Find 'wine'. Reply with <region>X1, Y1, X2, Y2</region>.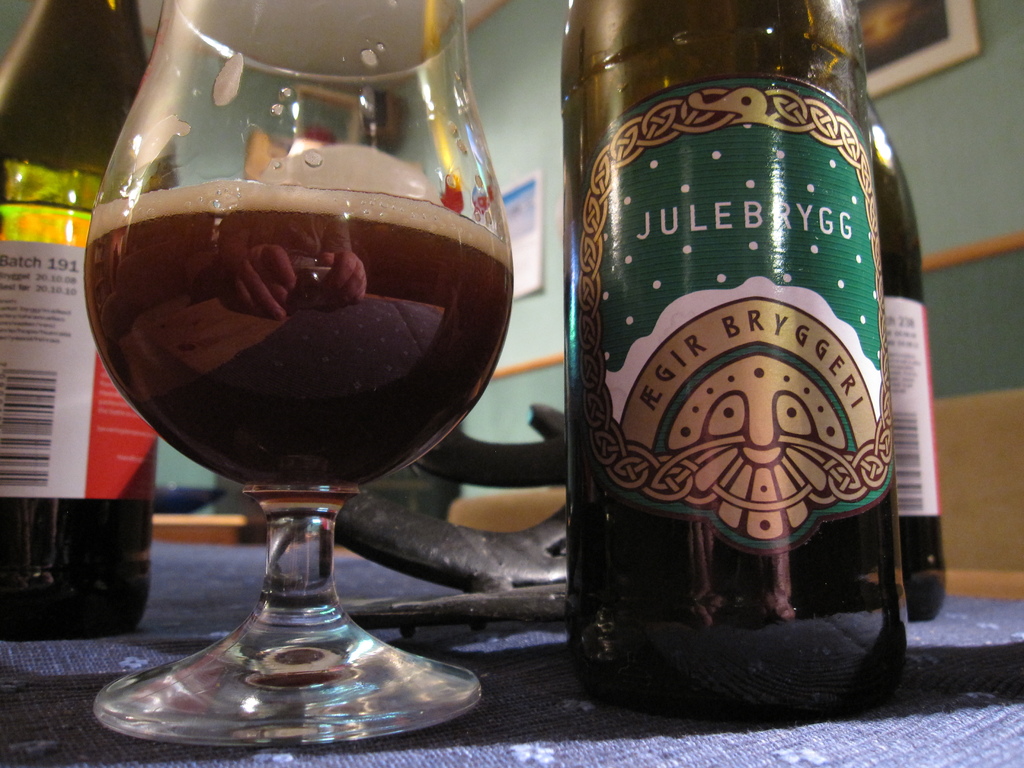
<region>545, 0, 938, 701</region>.
